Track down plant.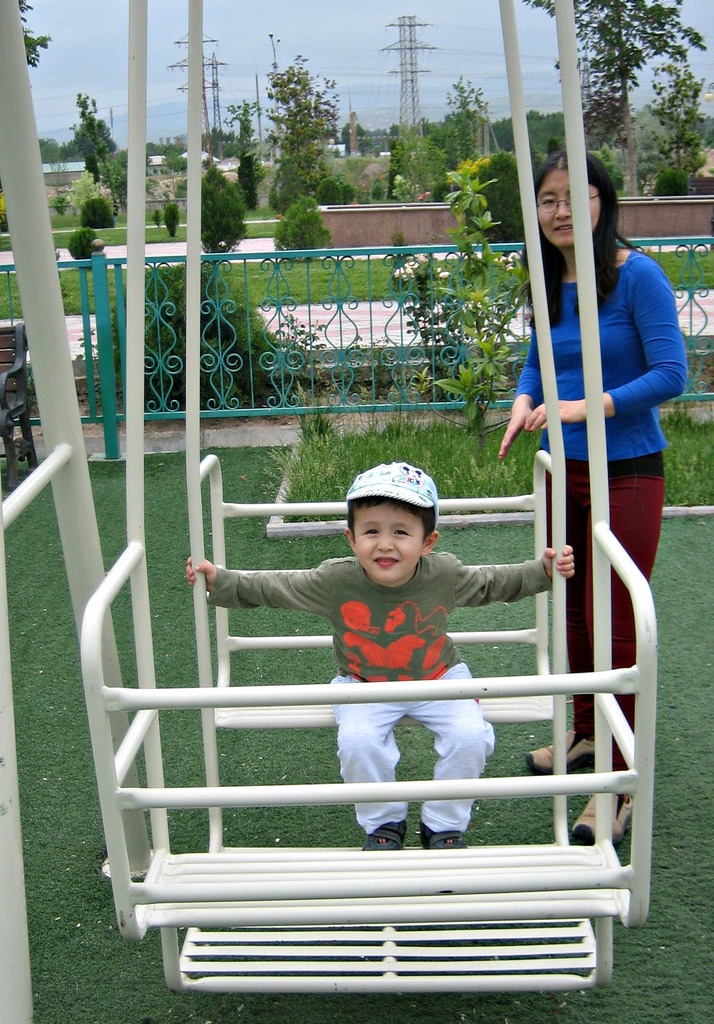
Tracked to BBox(59, 256, 139, 319).
